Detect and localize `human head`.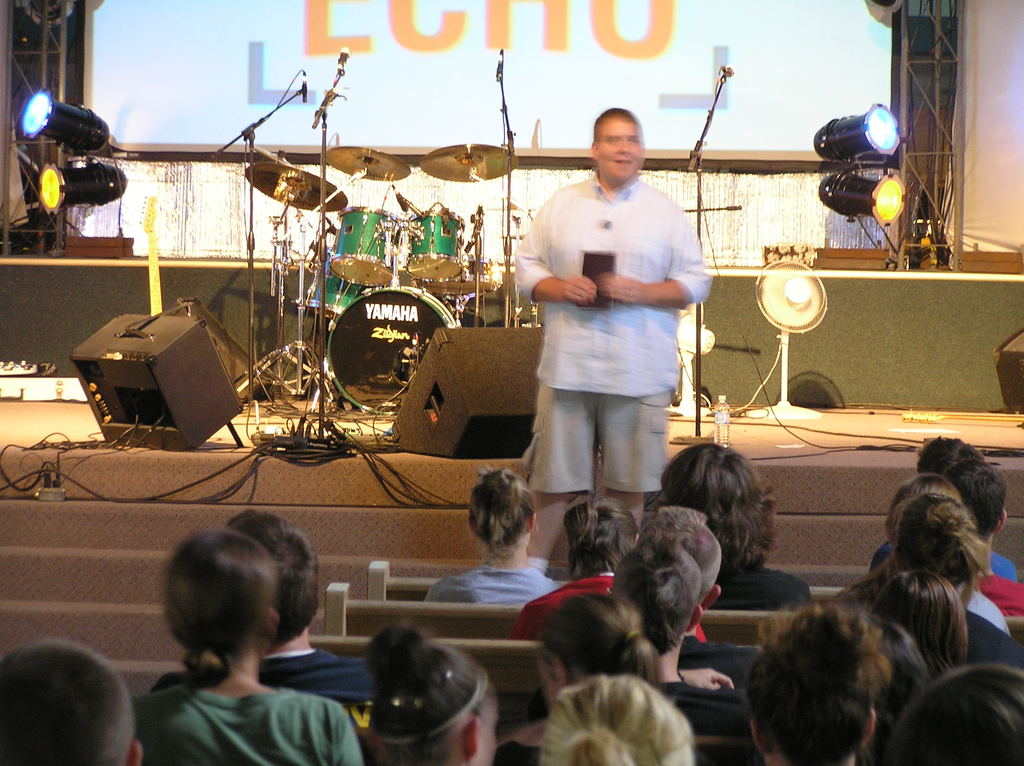
Localized at left=529, top=587, right=658, bottom=681.
